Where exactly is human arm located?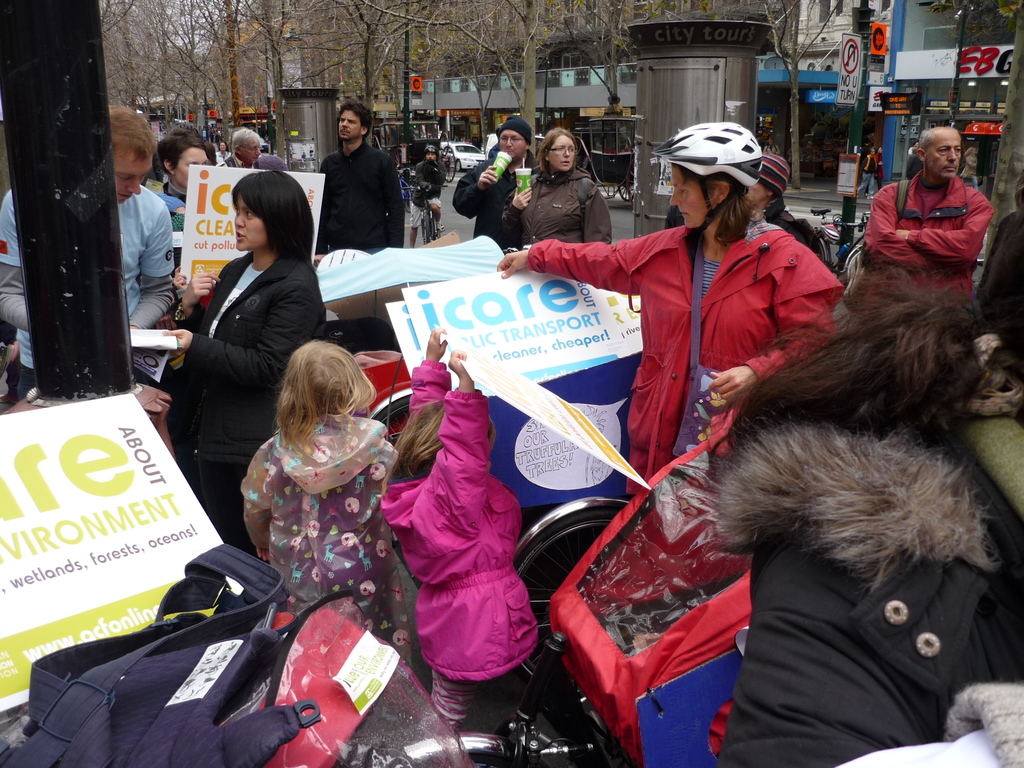
Its bounding box is <region>241, 435, 291, 552</region>.
